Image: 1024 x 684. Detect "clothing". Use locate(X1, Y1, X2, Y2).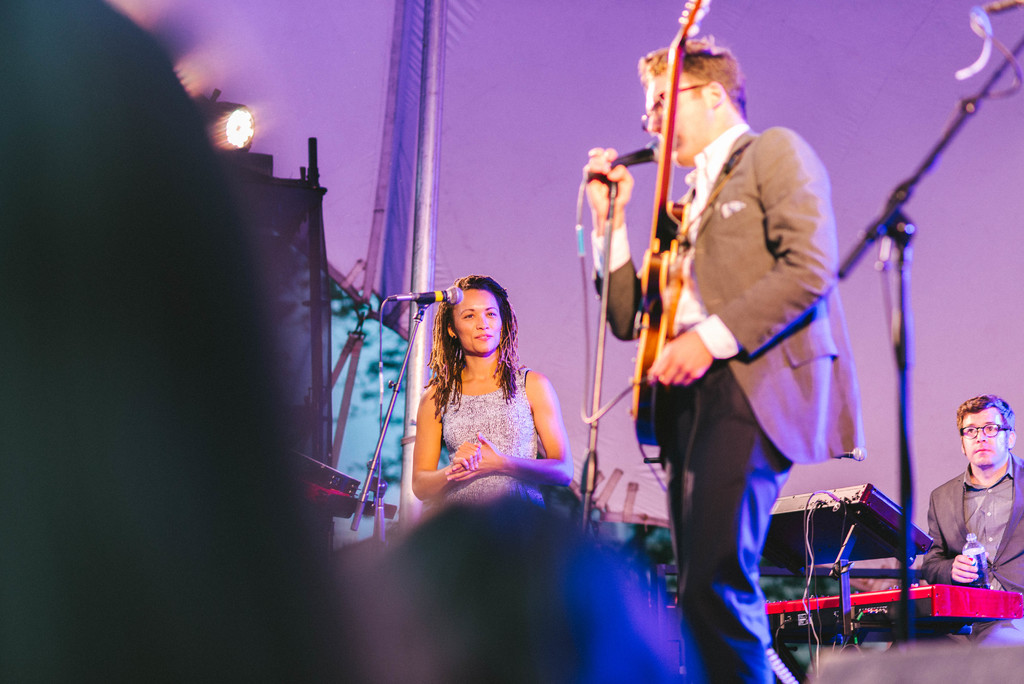
locate(0, 0, 366, 683).
